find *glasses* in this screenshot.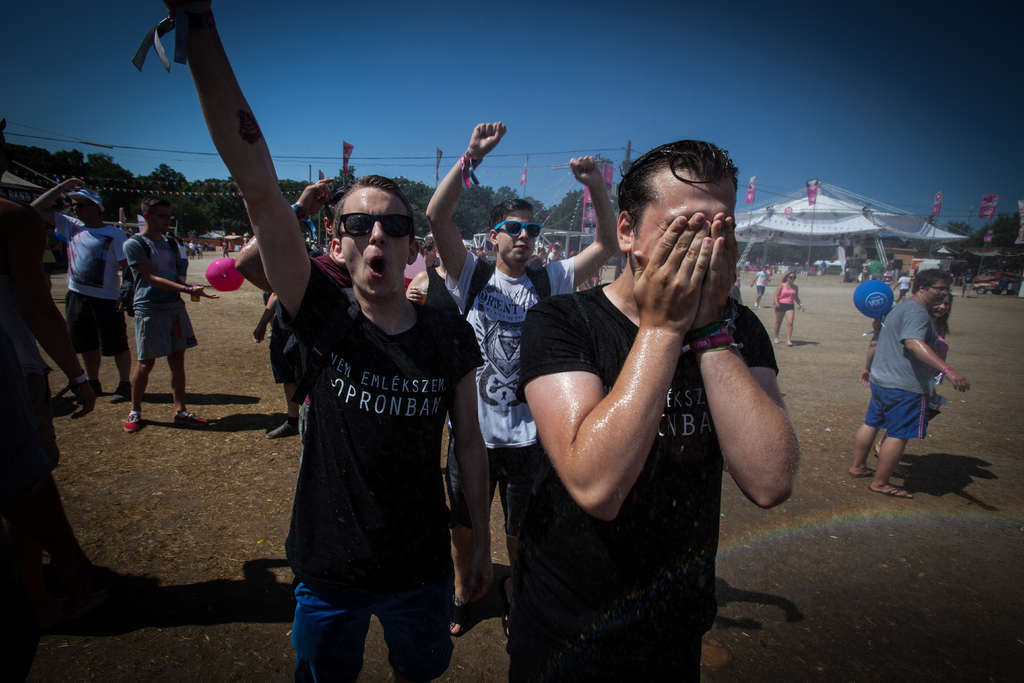
The bounding box for *glasses* is x1=925 y1=284 x2=956 y2=294.
